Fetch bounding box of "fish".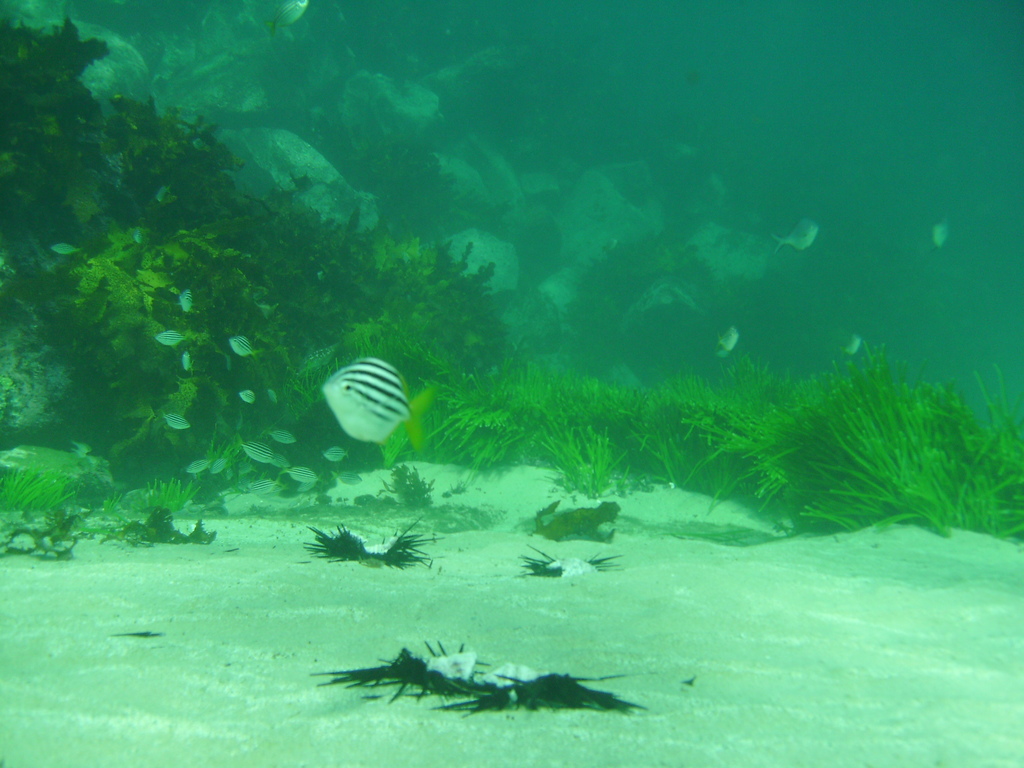
Bbox: [left=179, top=288, right=196, bottom=315].
